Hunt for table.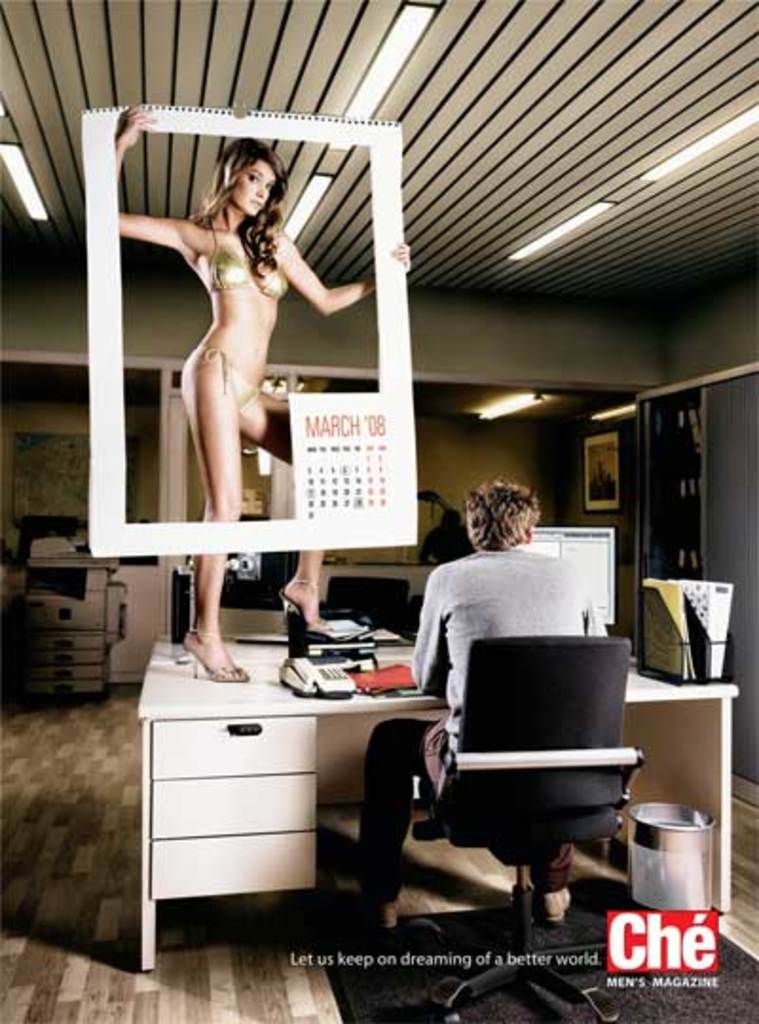
Hunted down at BBox(137, 645, 736, 977).
